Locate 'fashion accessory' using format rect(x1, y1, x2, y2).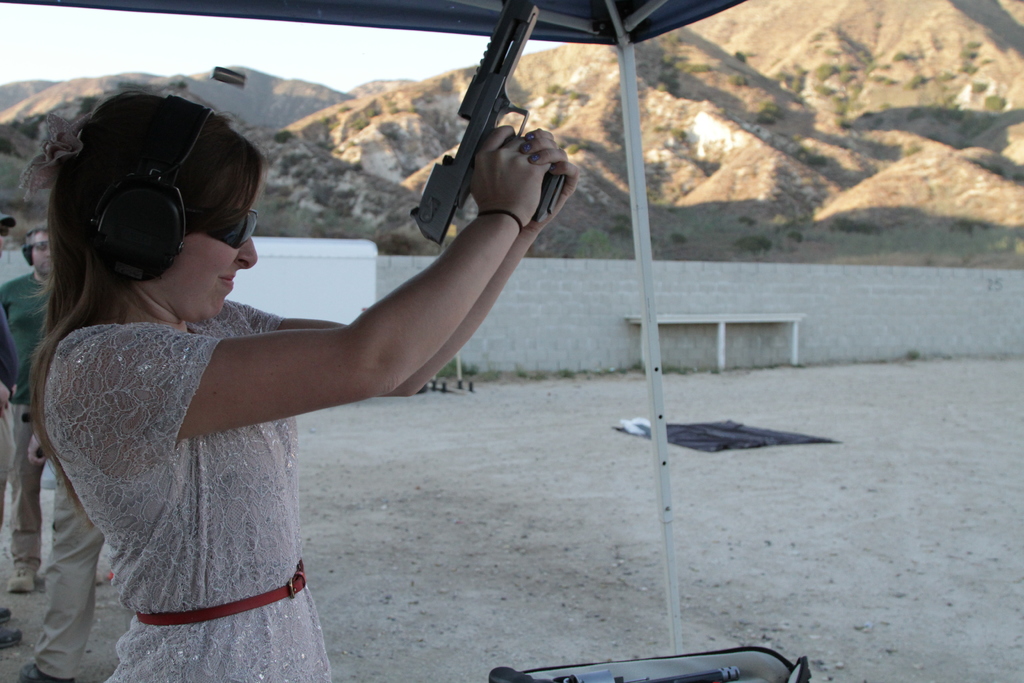
rect(138, 558, 309, 627).
